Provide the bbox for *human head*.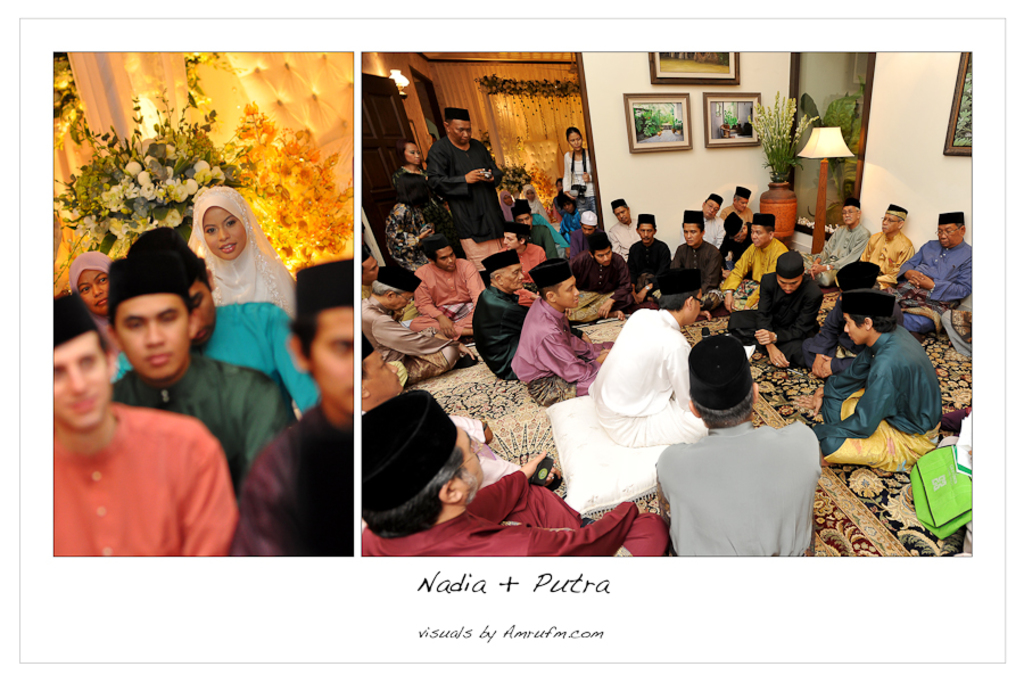
(660,268,709,328).
